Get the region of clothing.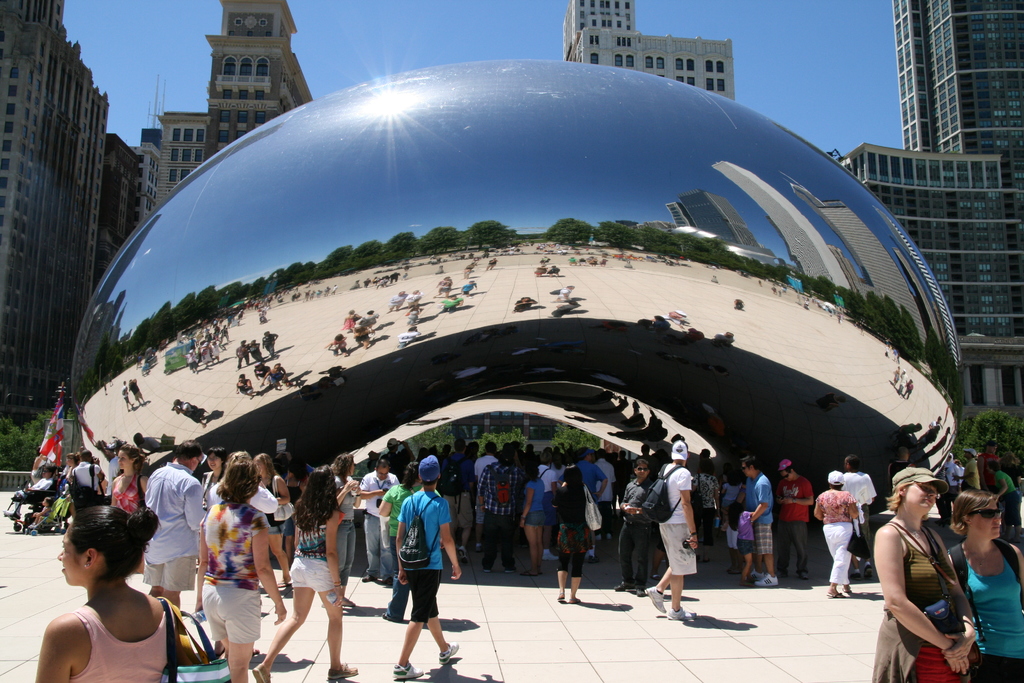
x1=69 y1=602 x2=177 y2=682.
